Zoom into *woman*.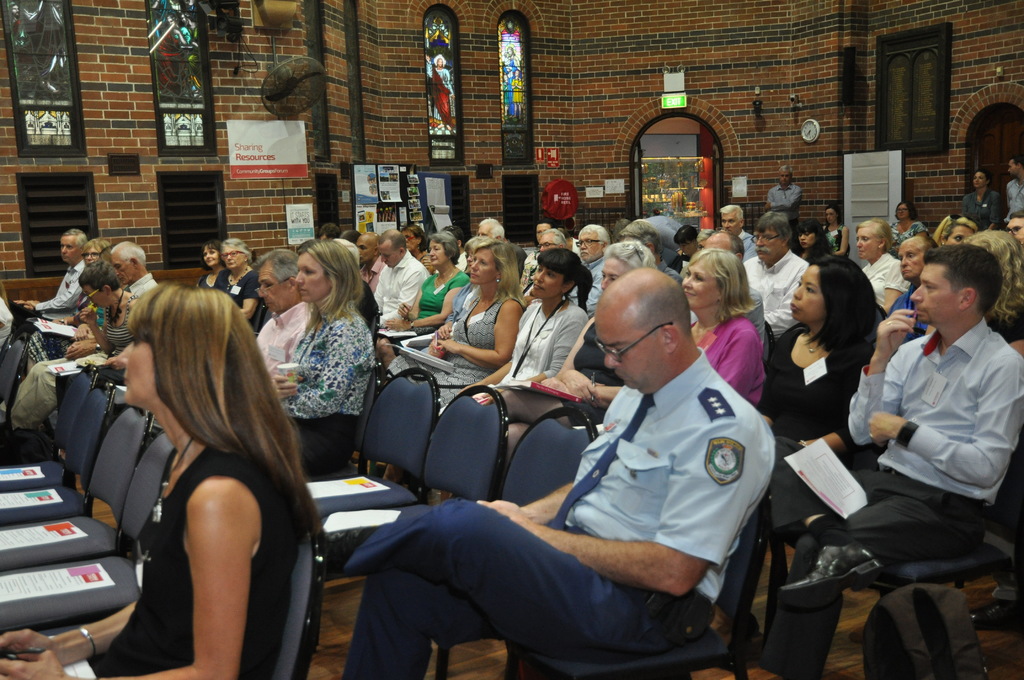
Zoom target: x1=24, y1=236, x2=119, y2=382.
